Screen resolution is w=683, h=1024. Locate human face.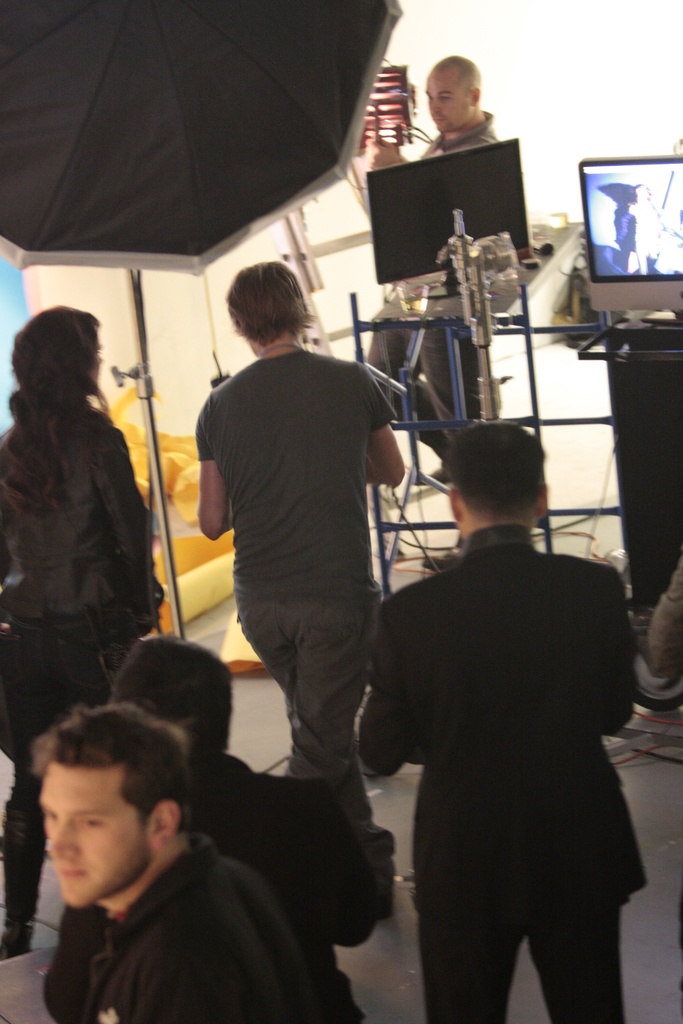
detection(425, 71, 467, 132).
